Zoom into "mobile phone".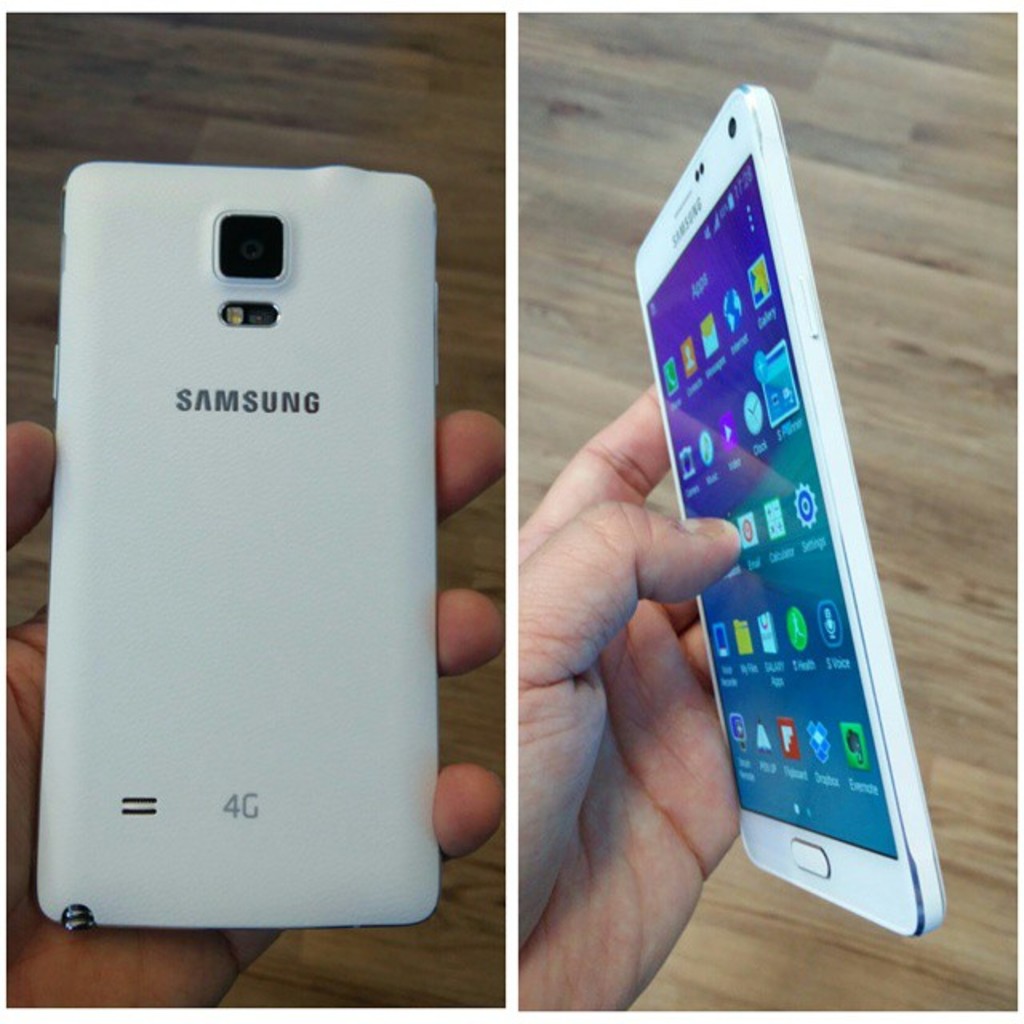
Zoom target: bbox(19, 173, 448, 968).
